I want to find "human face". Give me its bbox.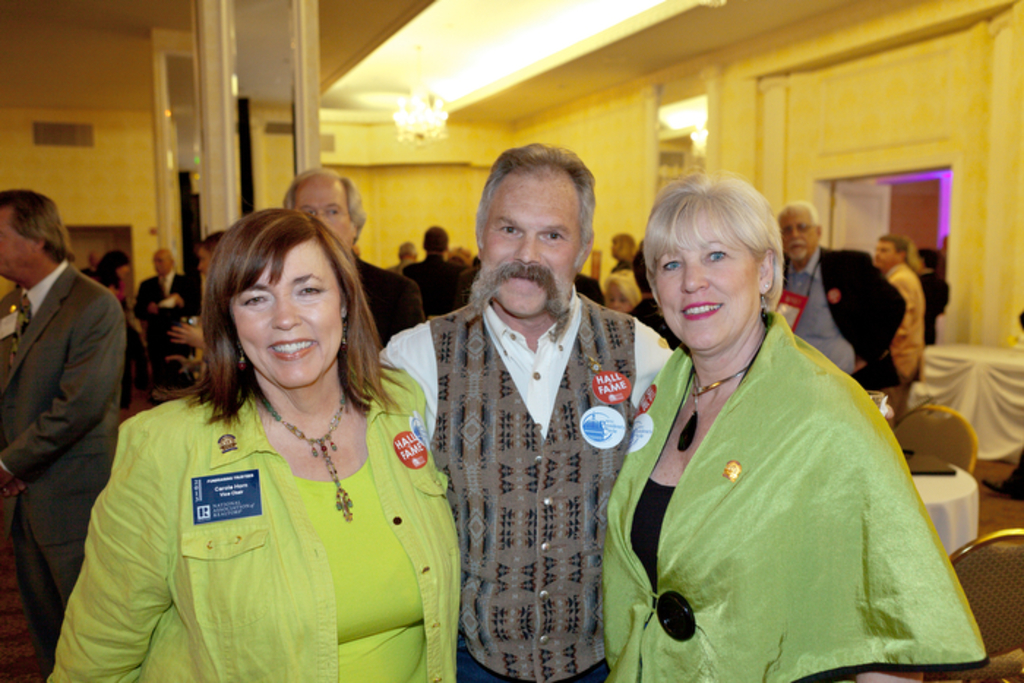
(298, 184, 353, 252).
